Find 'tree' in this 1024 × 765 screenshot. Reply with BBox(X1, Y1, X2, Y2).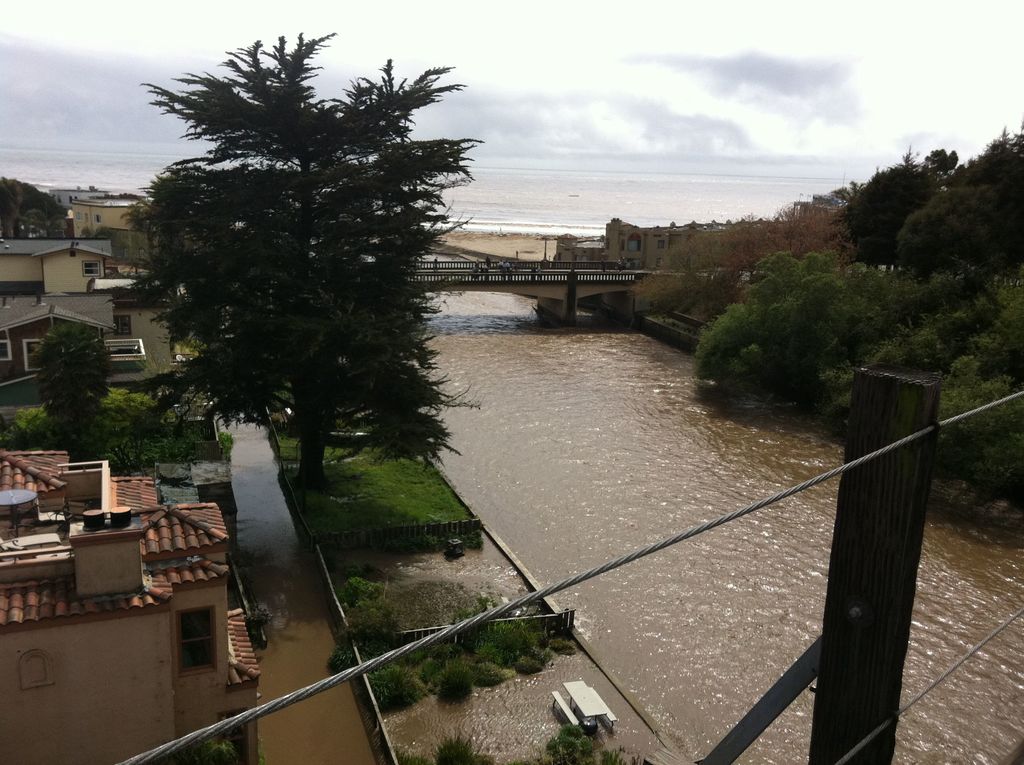
BBox(0, 173, 63, 236).
